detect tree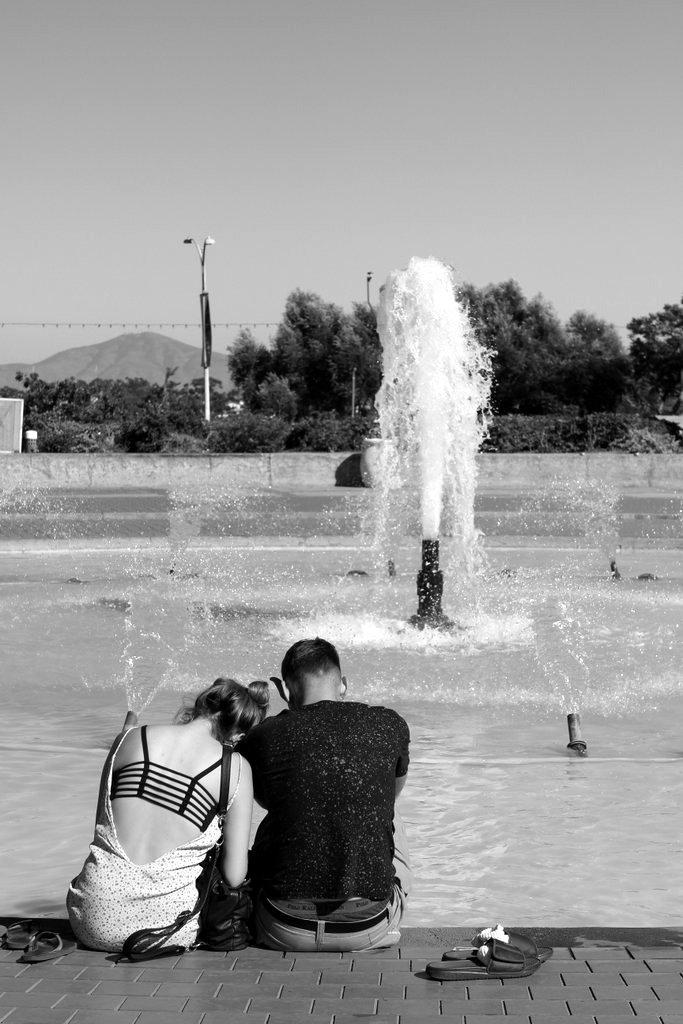
606,294,682,424
